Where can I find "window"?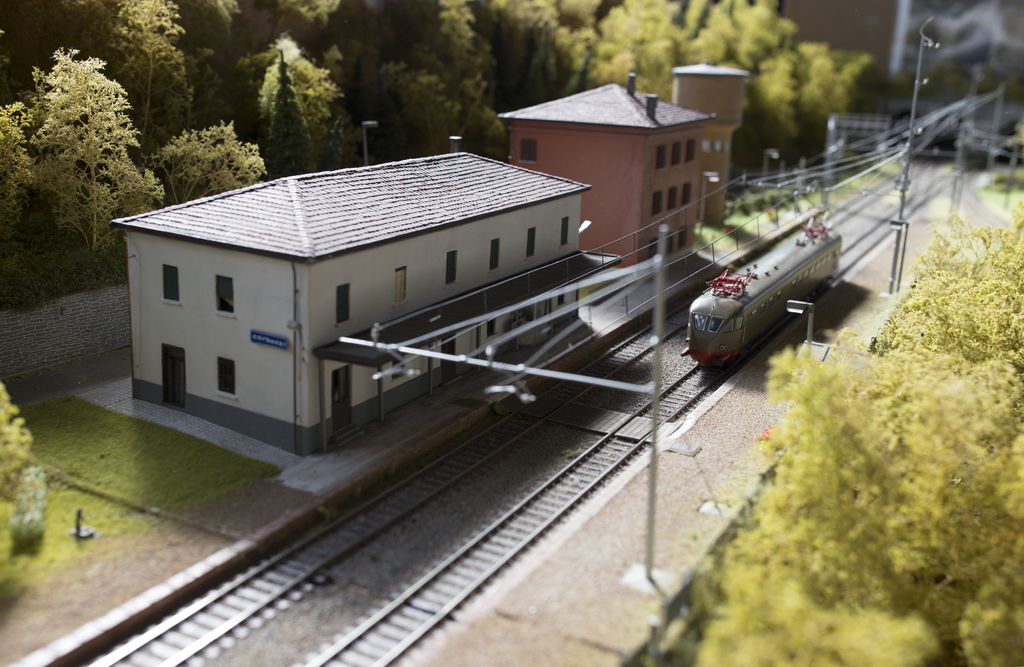
You can find it at locate(655, 191, 662, 216).
